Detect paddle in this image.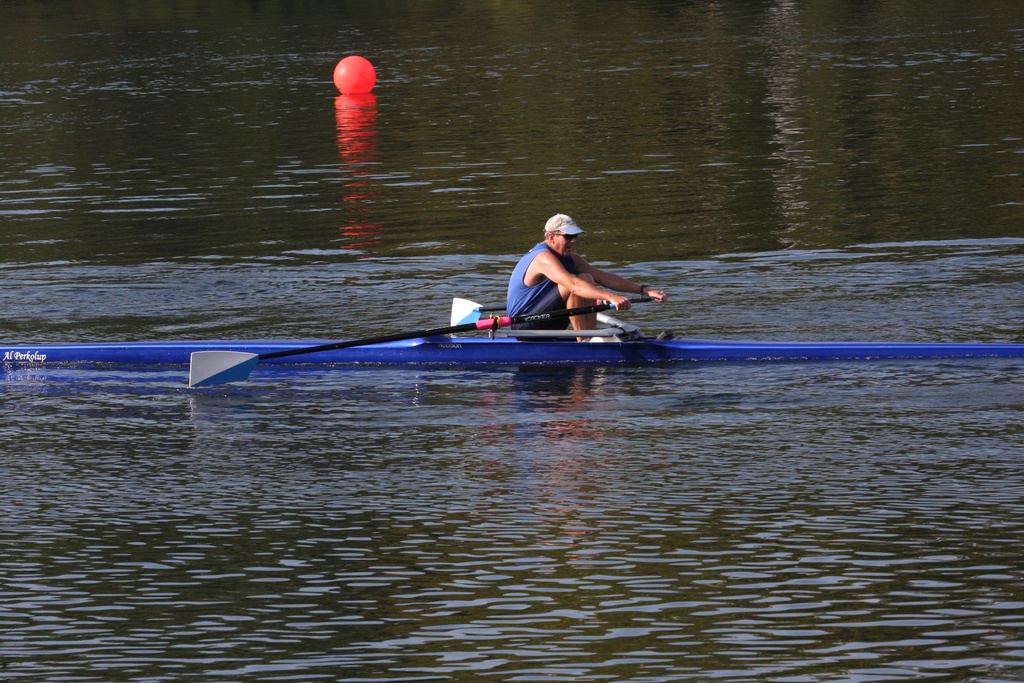
Detection: [190, 304, 611, 384].
